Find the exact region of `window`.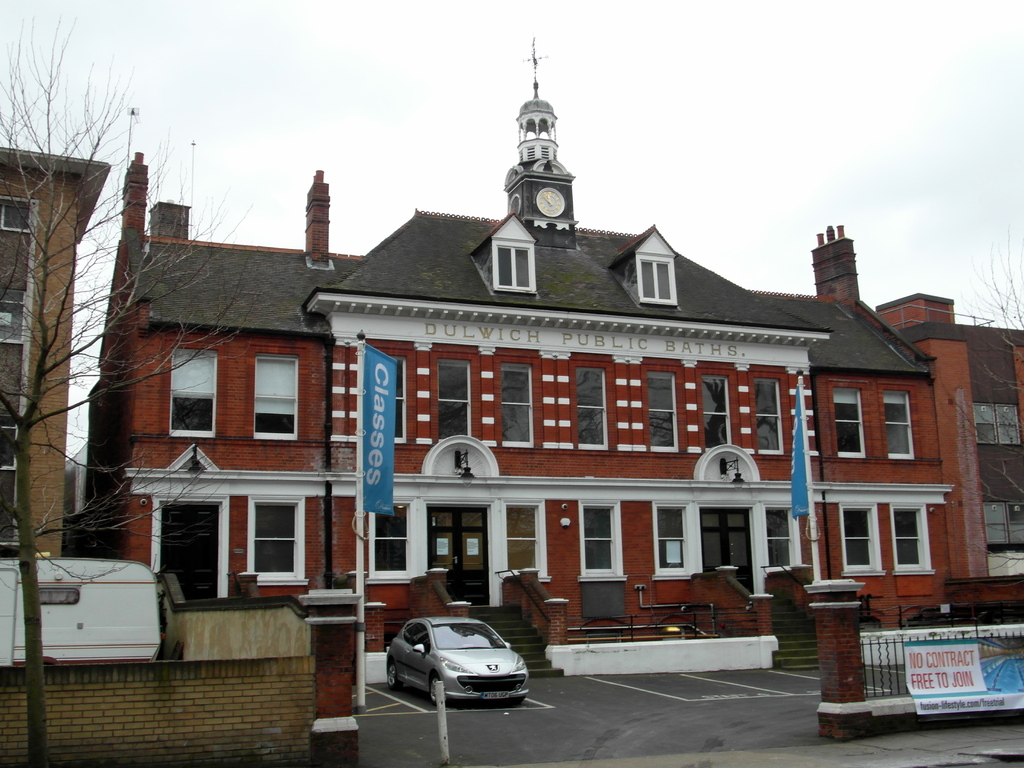
Exact region: [left=370, top=497, right=412, bottom=575].
